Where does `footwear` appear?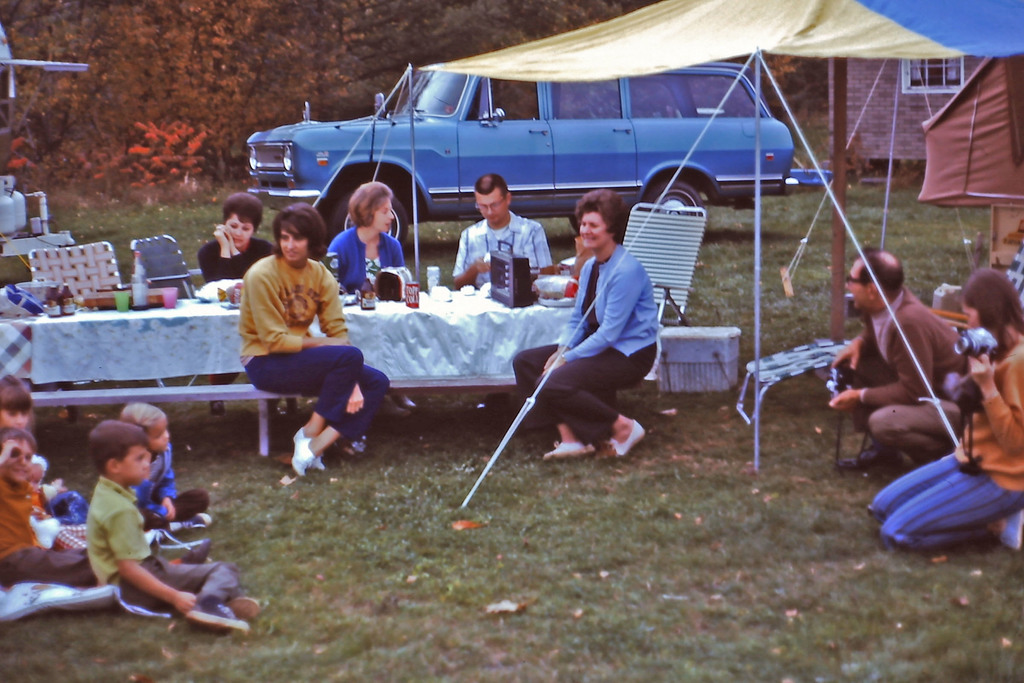
Appears at [x1=183, y1=595, x2=250, y2=630].
